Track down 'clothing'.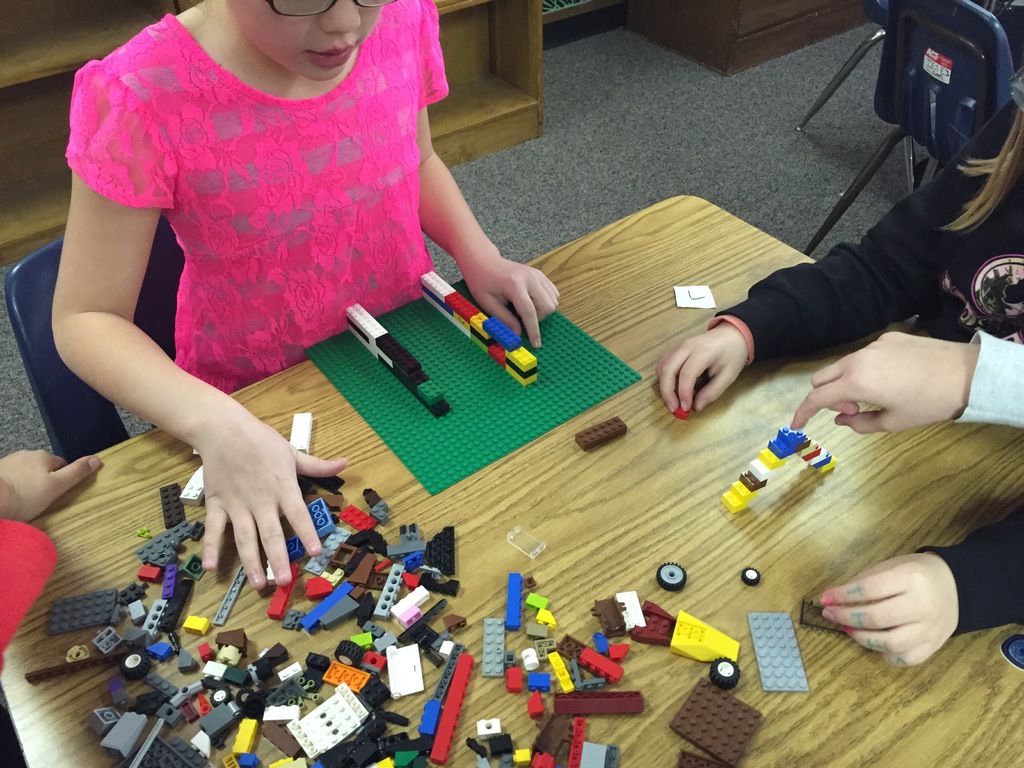
Tracked to (x1=702, y1=67, x2=1023, y2=639).
